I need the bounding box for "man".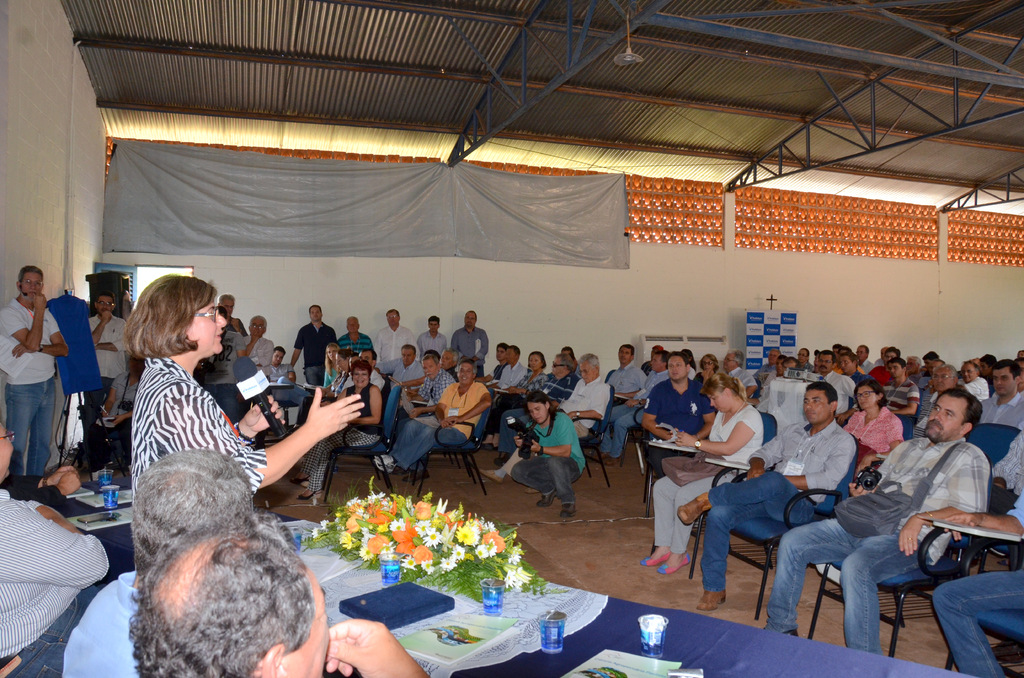
Here it is: 641:352:714:477.
